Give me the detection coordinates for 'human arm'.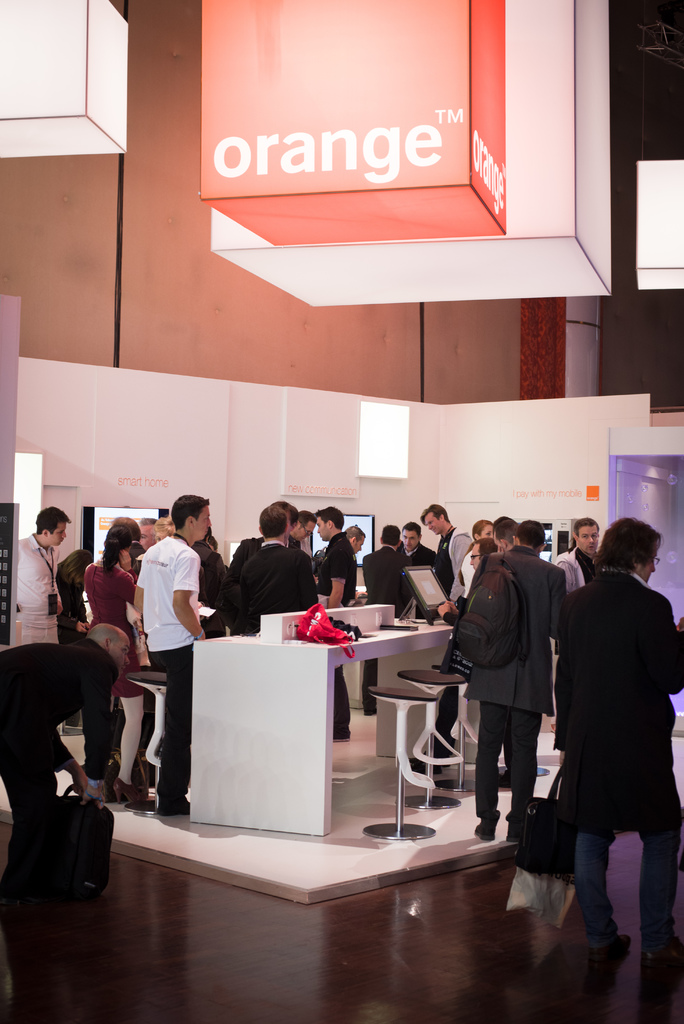
72,660,114,805.
